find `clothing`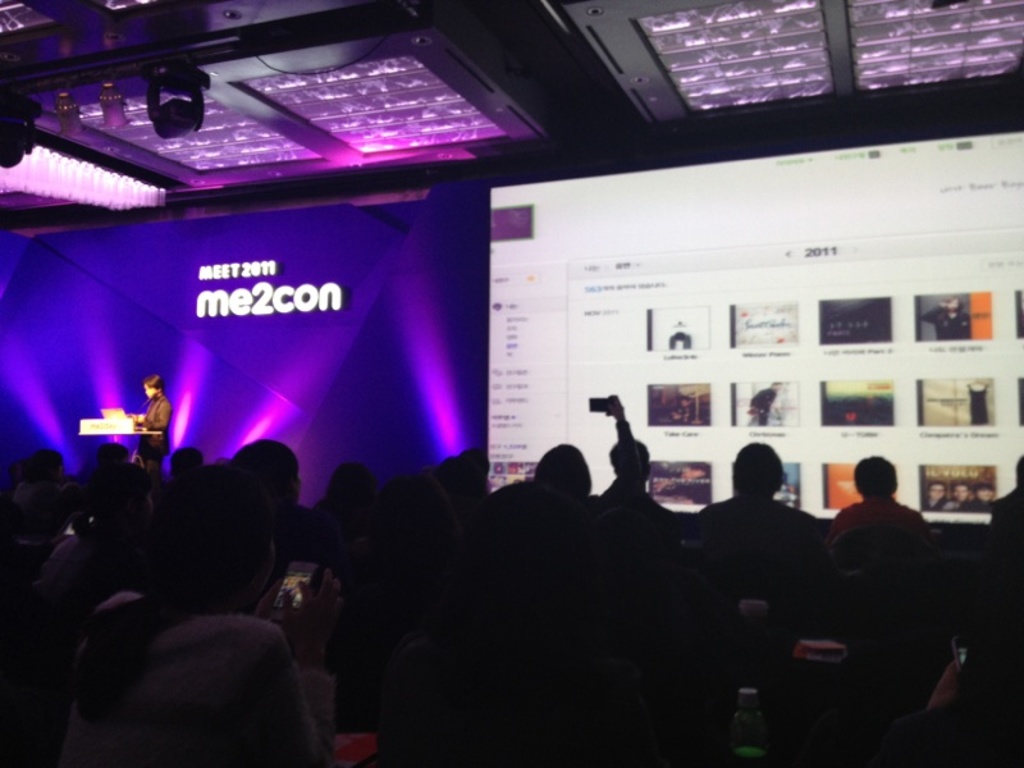
133,396,170,477
